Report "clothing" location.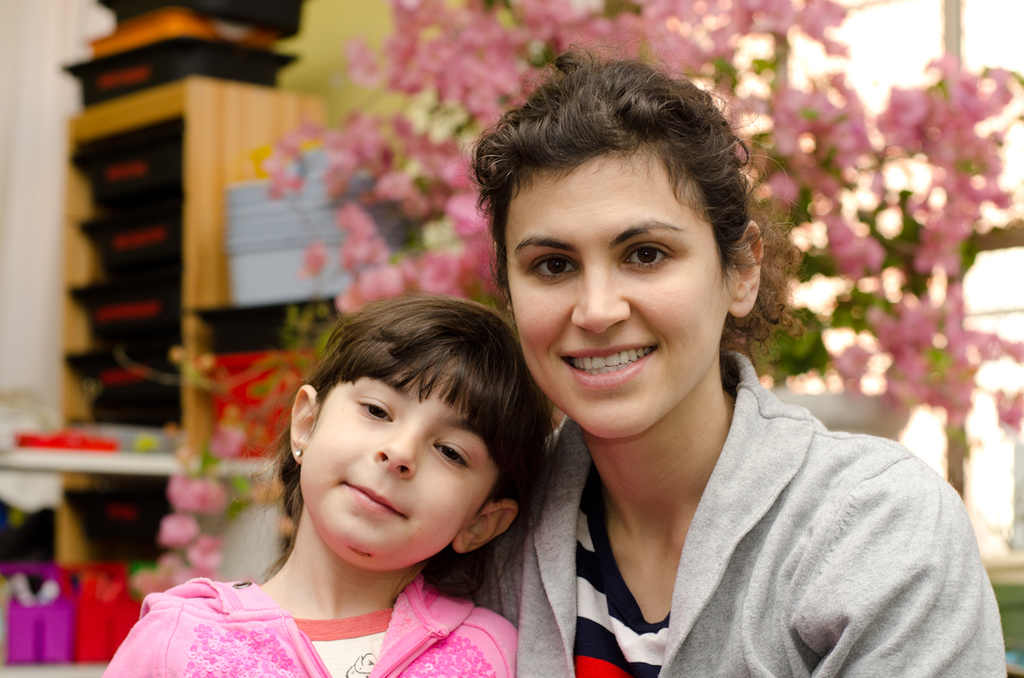
Report: locate(72, 568, 132, 653).
